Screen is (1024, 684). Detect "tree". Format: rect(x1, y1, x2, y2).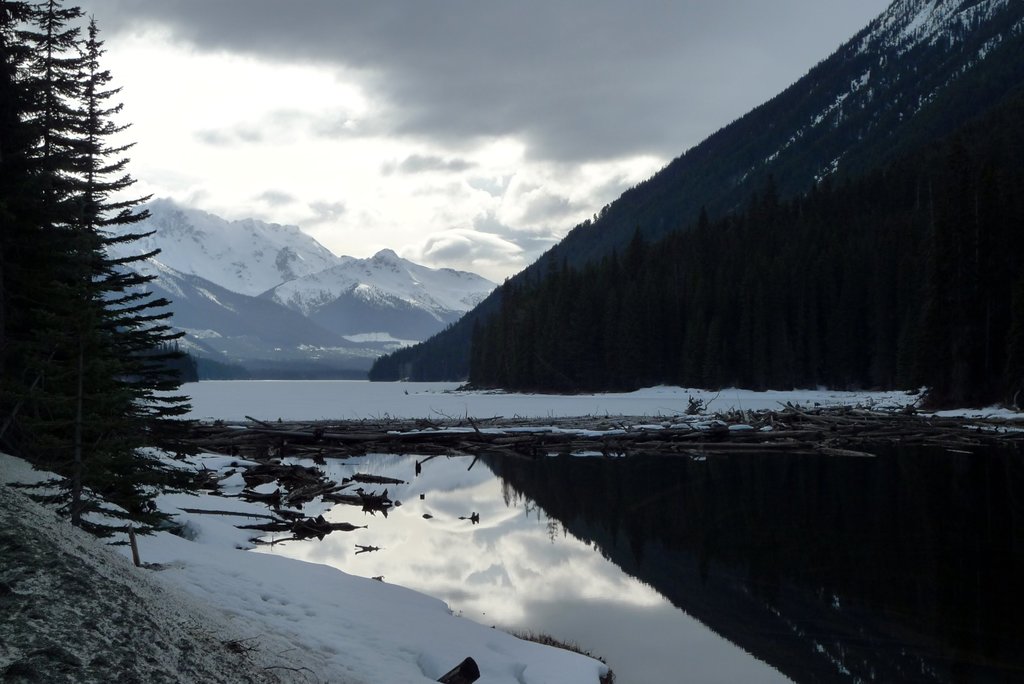
rect(0, 0, 65, 406).
